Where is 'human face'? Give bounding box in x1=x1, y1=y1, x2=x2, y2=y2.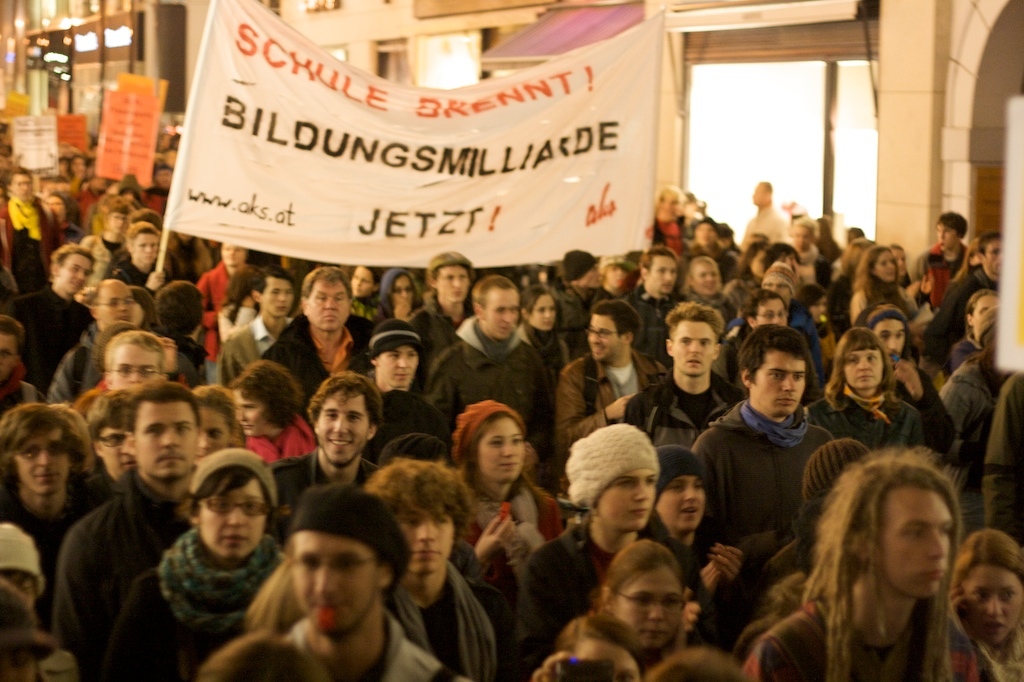
x1=135, y1=228, x2=166, y2=271.
